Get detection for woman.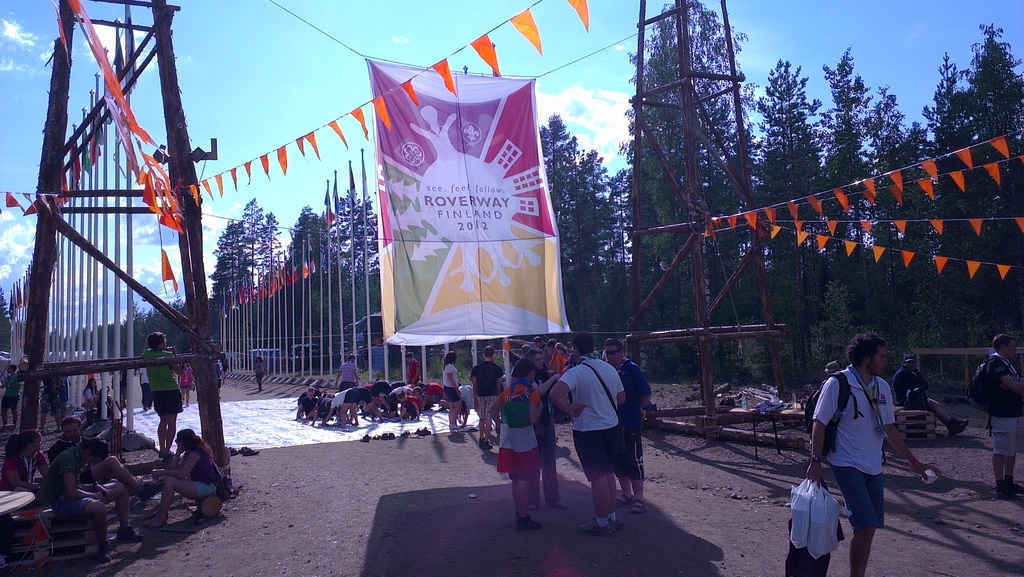
Detection: pyautogui.locateOnScreen(441, 350, 463, 428).
